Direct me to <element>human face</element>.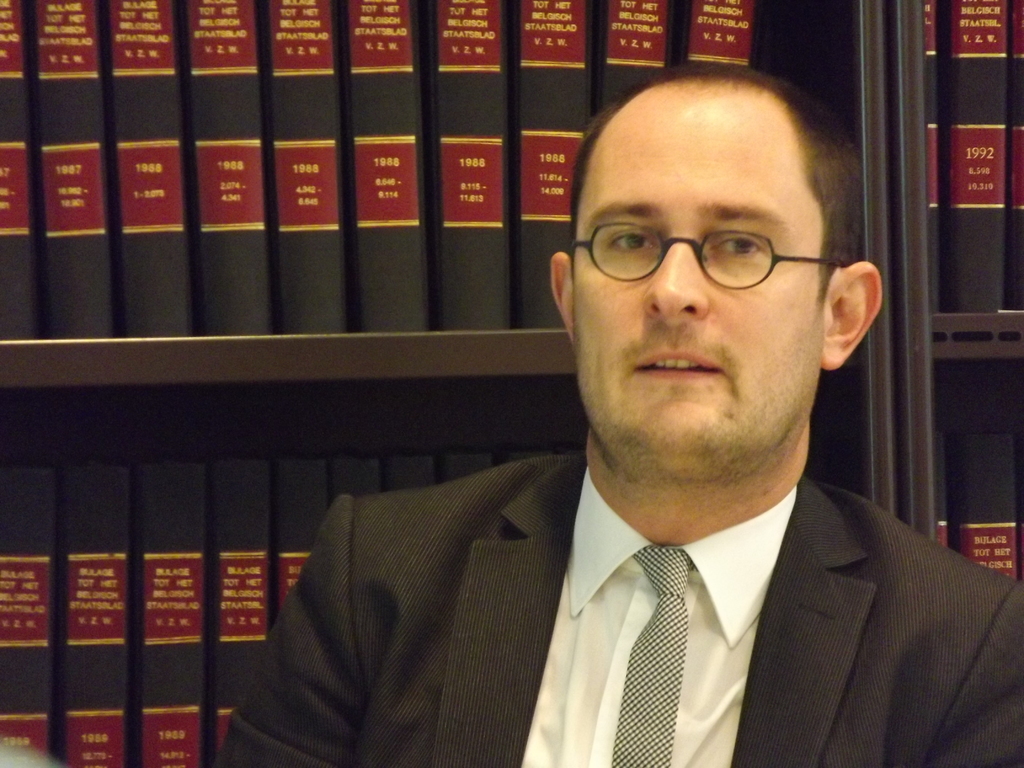
Direction: crop(570, 113, 818, 472).
